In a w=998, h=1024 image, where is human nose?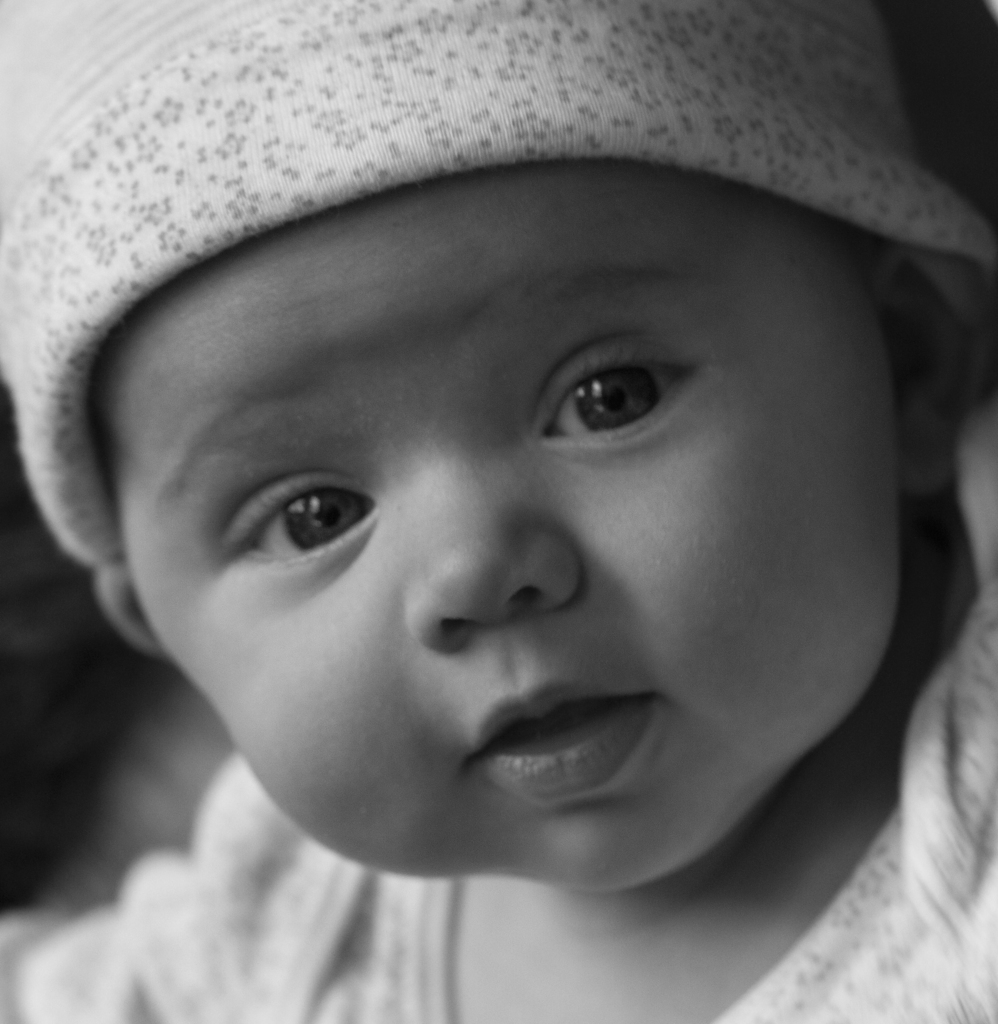
l=403, t=449, r=591, b=655.
